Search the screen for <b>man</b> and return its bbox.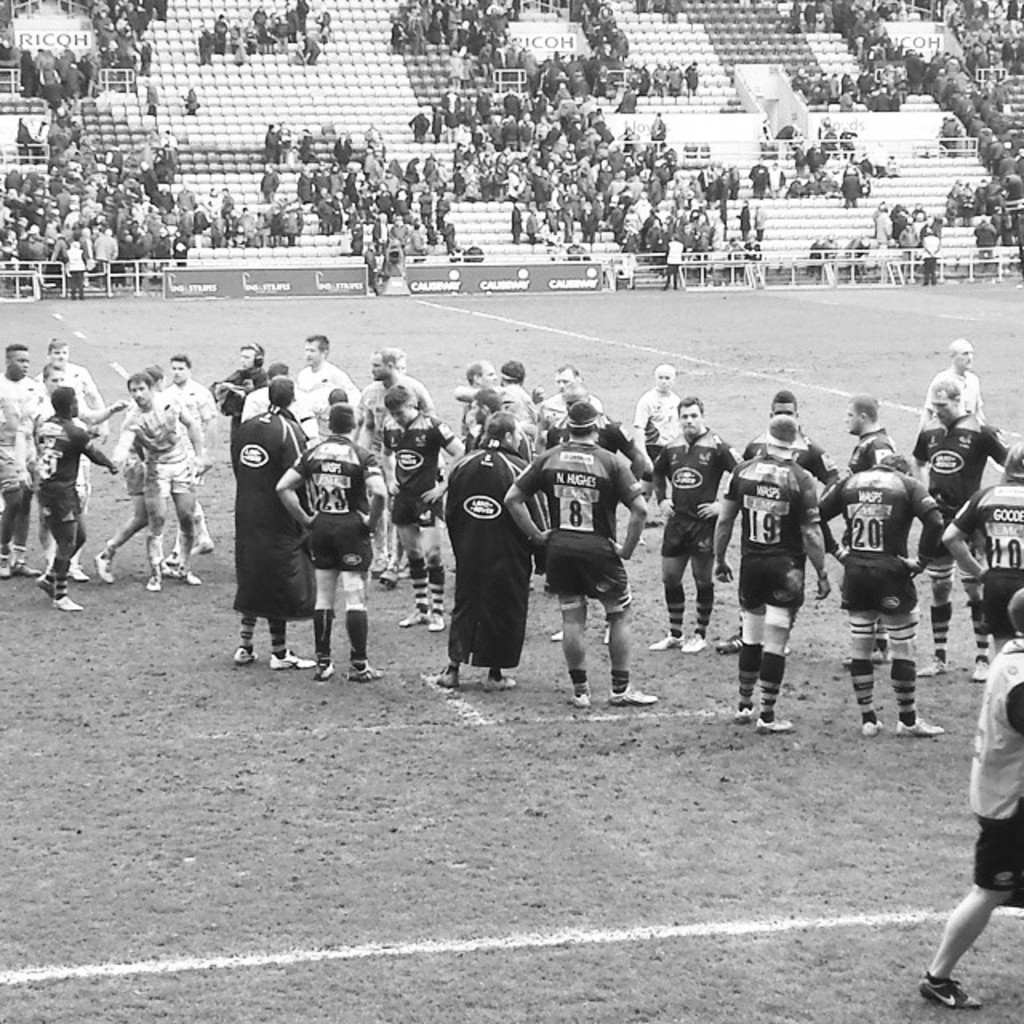
Found: region(790, 173, 810, 198).
